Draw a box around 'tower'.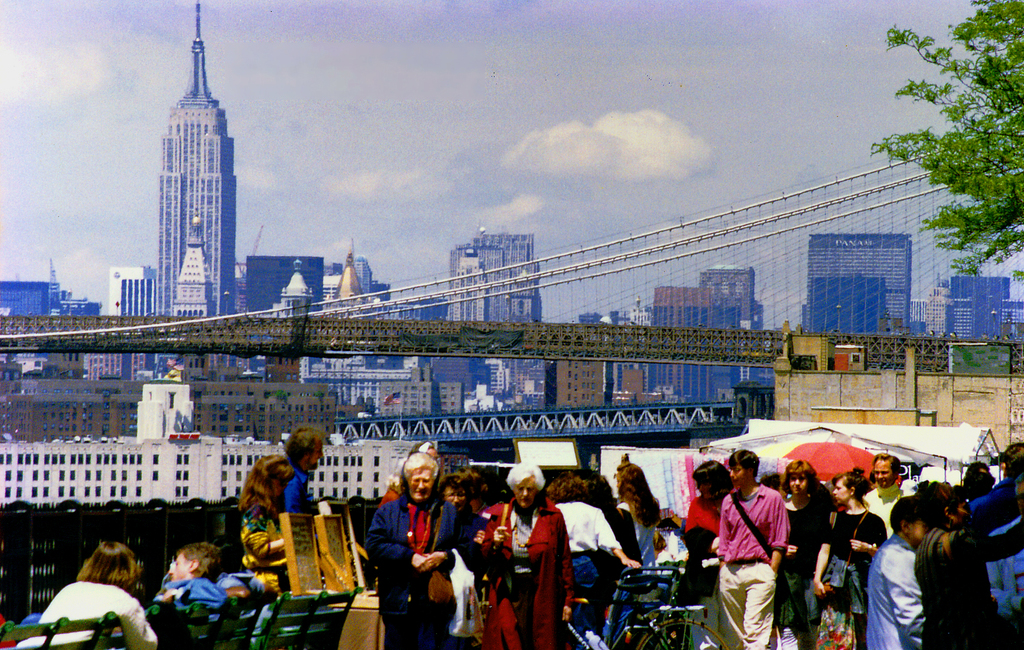
region(180, 207, 211, 312).
